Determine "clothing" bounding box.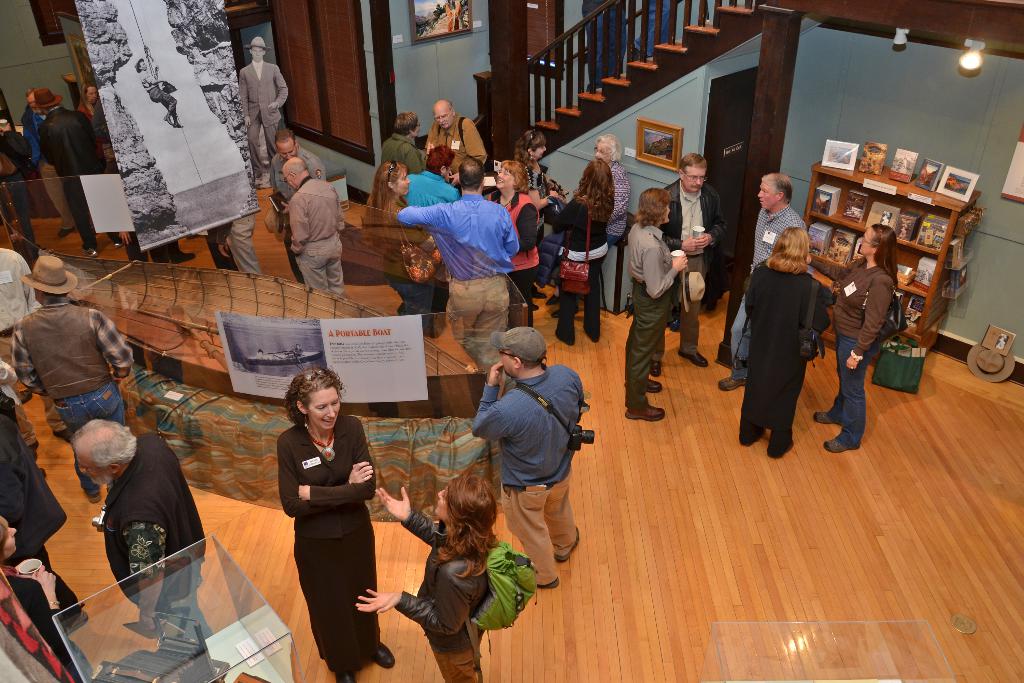
Determined: locate(99, 433, 206, 652).
